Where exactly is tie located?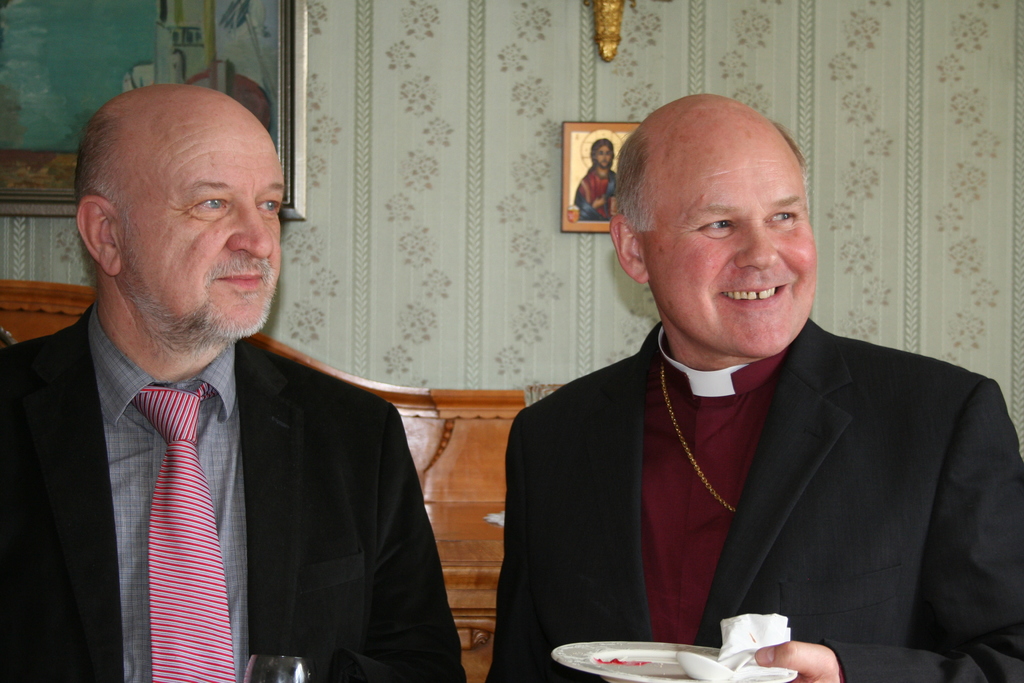
Its bounding box is [132, 383, 234, 682].
